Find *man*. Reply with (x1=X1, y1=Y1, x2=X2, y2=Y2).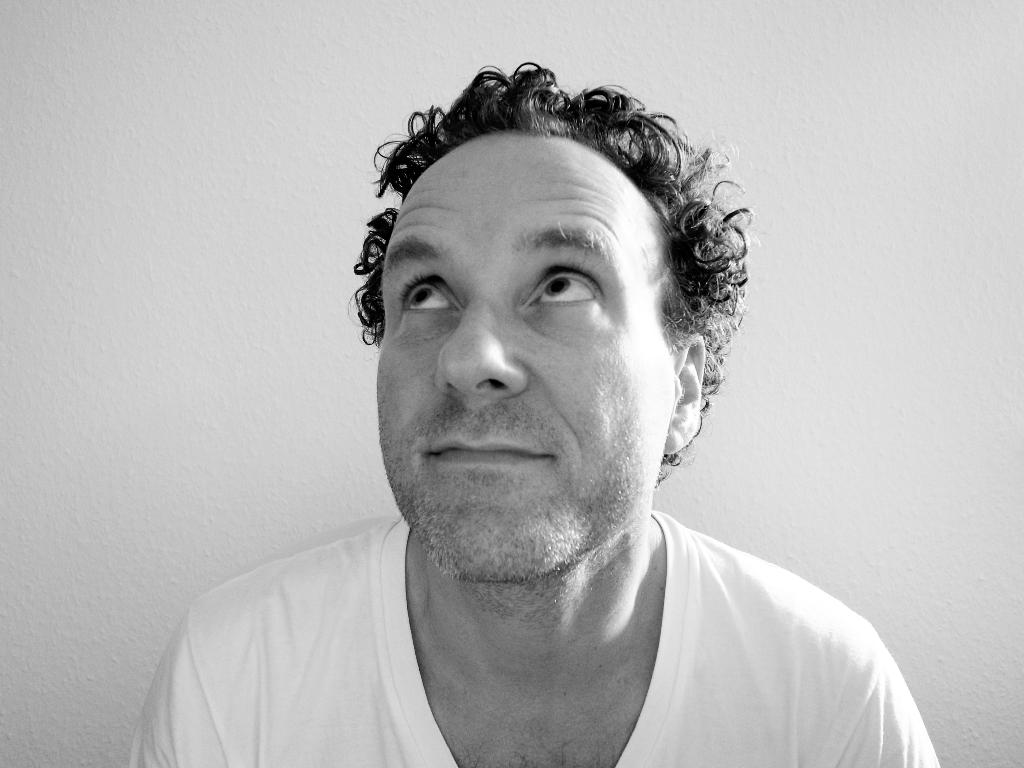
(x1=152, y1=47, x2=956, y2=767).
